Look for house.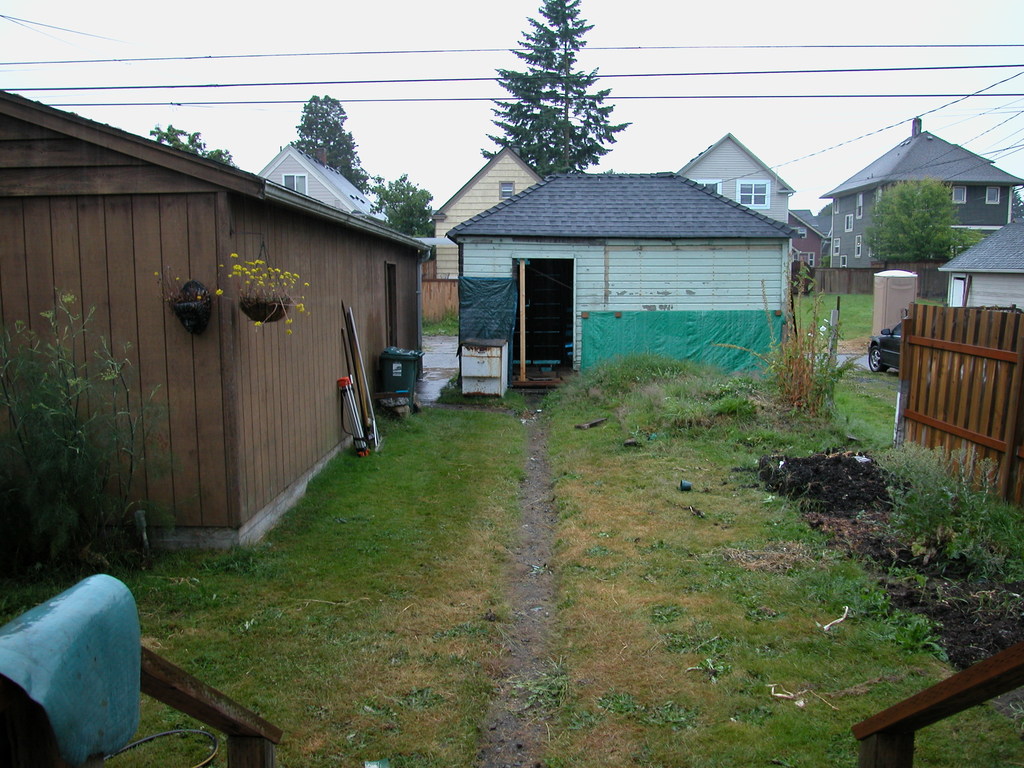
Found: {"left": 671, "top": 119, "right": 794, "bottom": 233}.
